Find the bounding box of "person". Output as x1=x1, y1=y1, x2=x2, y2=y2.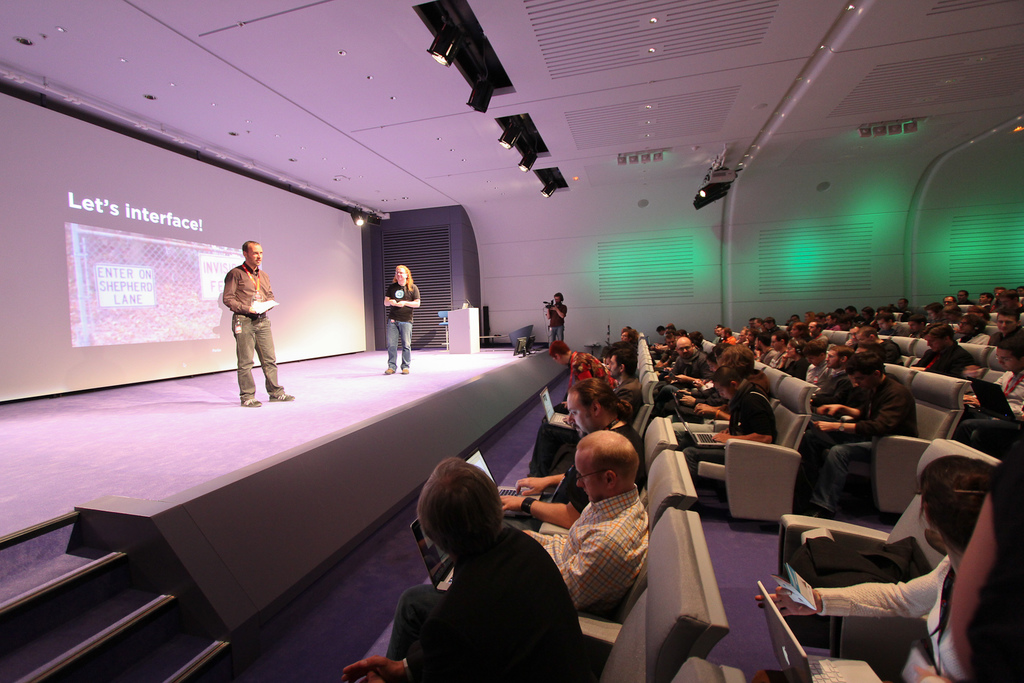
x1=544, y1=293, x2=568, y2=348.
